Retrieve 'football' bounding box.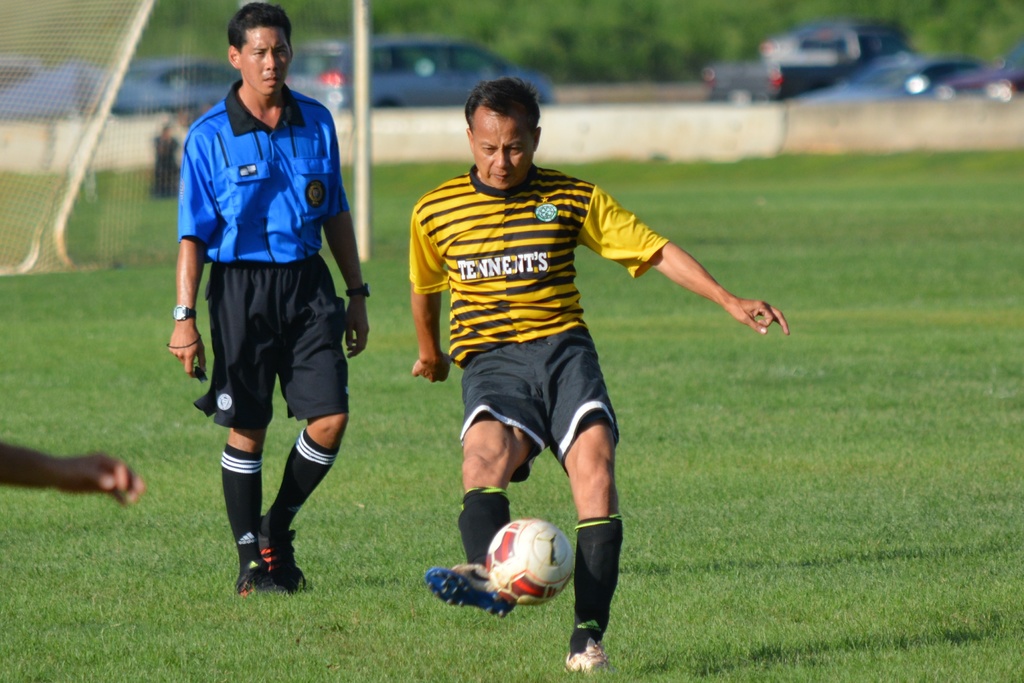
Bounding box: {"left": 479, "top": 518, "right": 572, "bottom": 597}.
